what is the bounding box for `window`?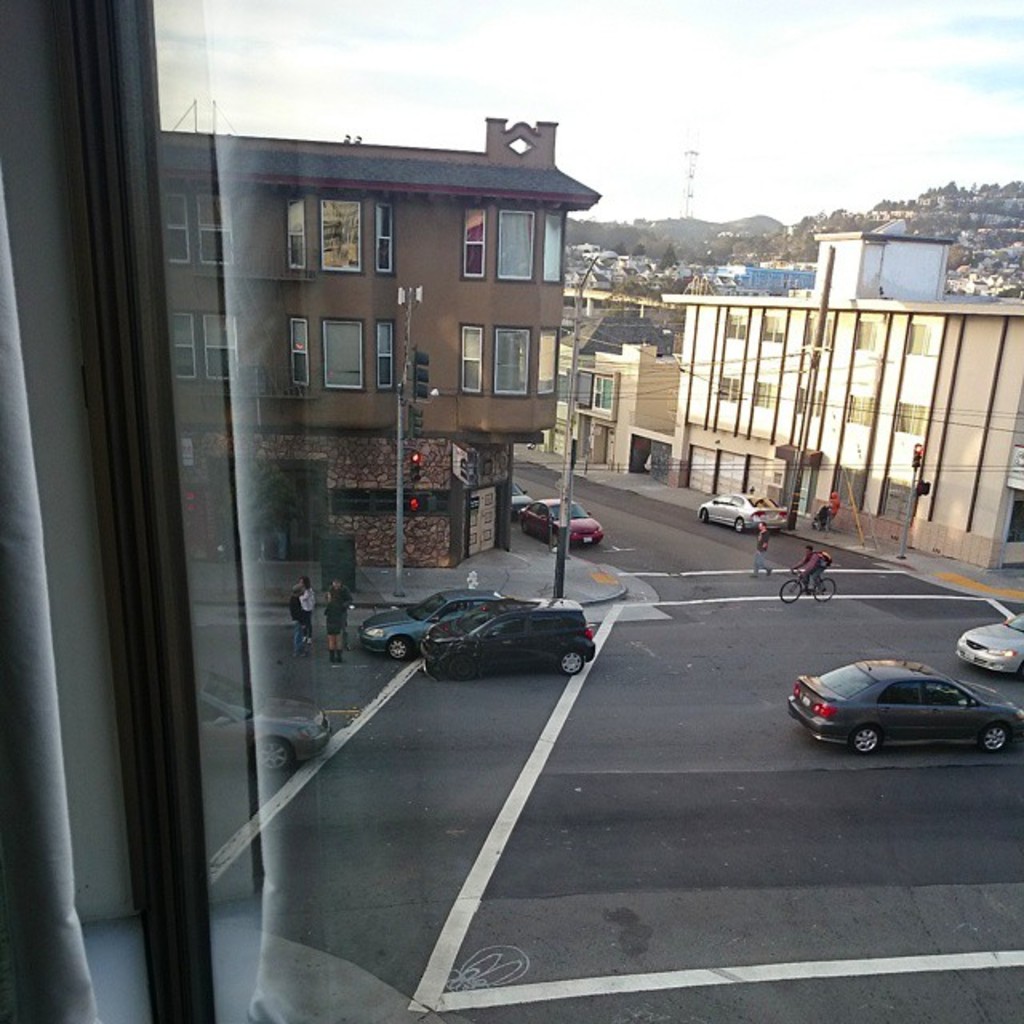
(173, 317, 195, 381).
